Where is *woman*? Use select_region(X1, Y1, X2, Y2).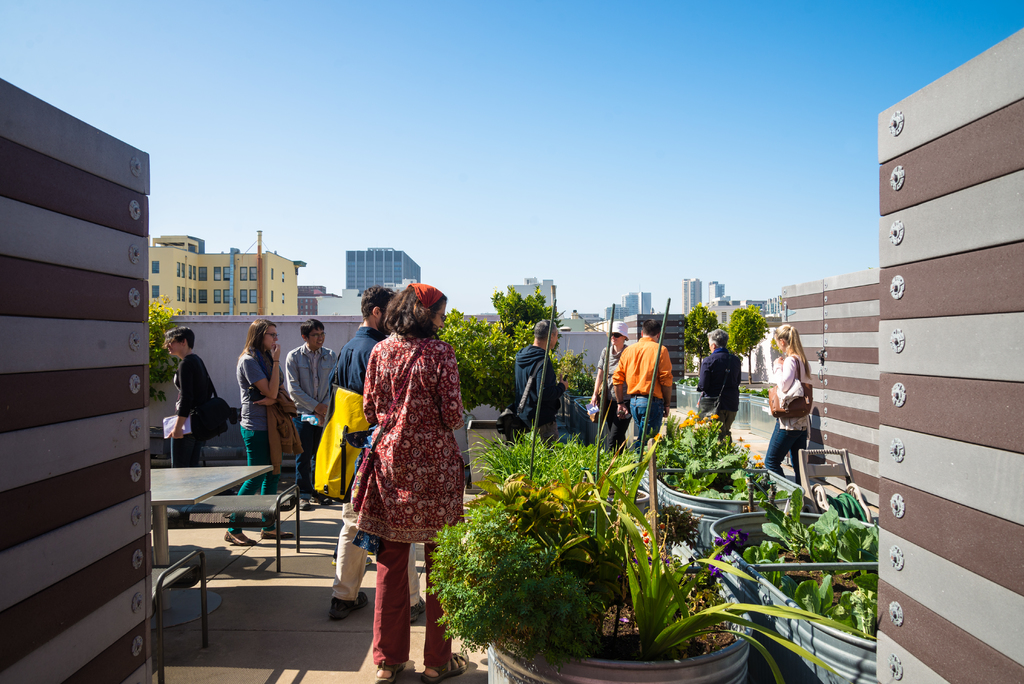
select_region(346, 292, 463, 614).
